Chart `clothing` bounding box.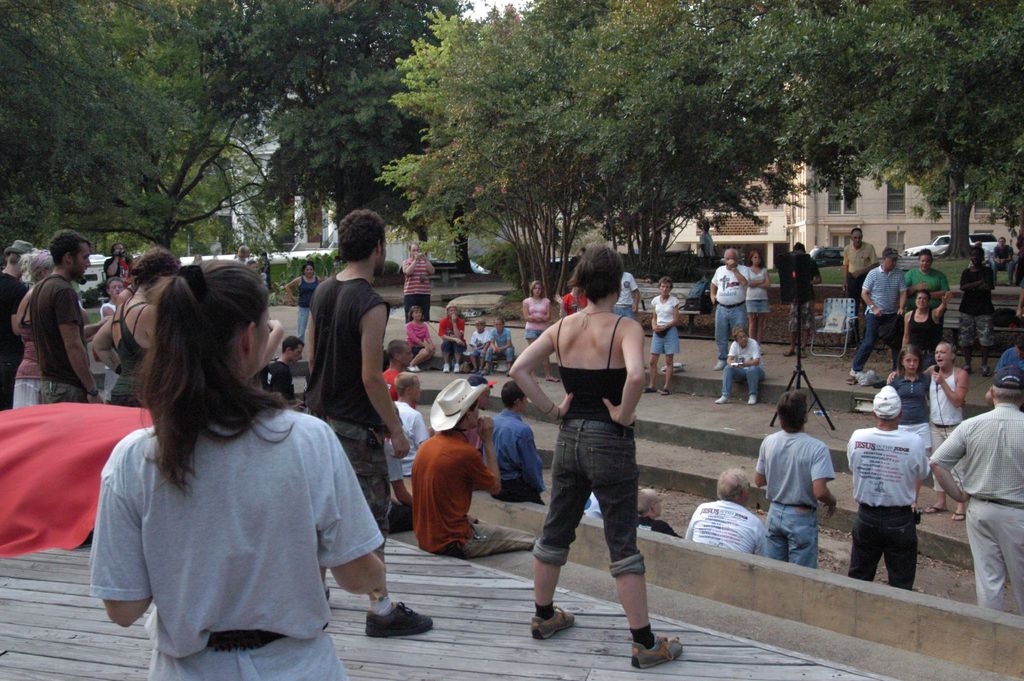
Charted: [left=486, top=407, right=547, bottom=497].
